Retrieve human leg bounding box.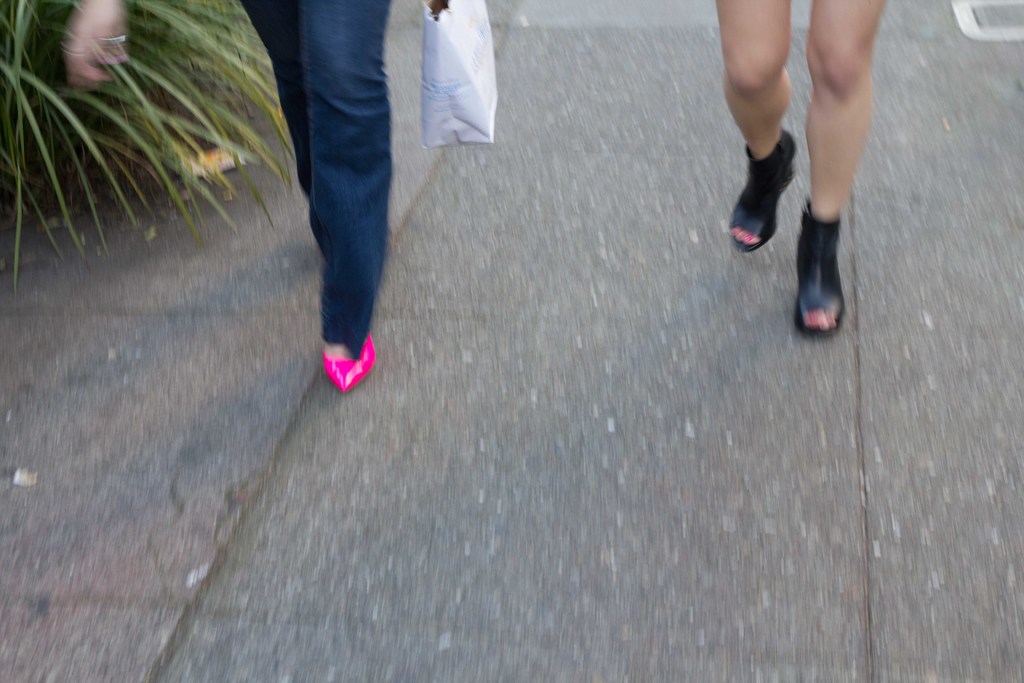
Bounding box: Rect(801, 0, 893, 339).
